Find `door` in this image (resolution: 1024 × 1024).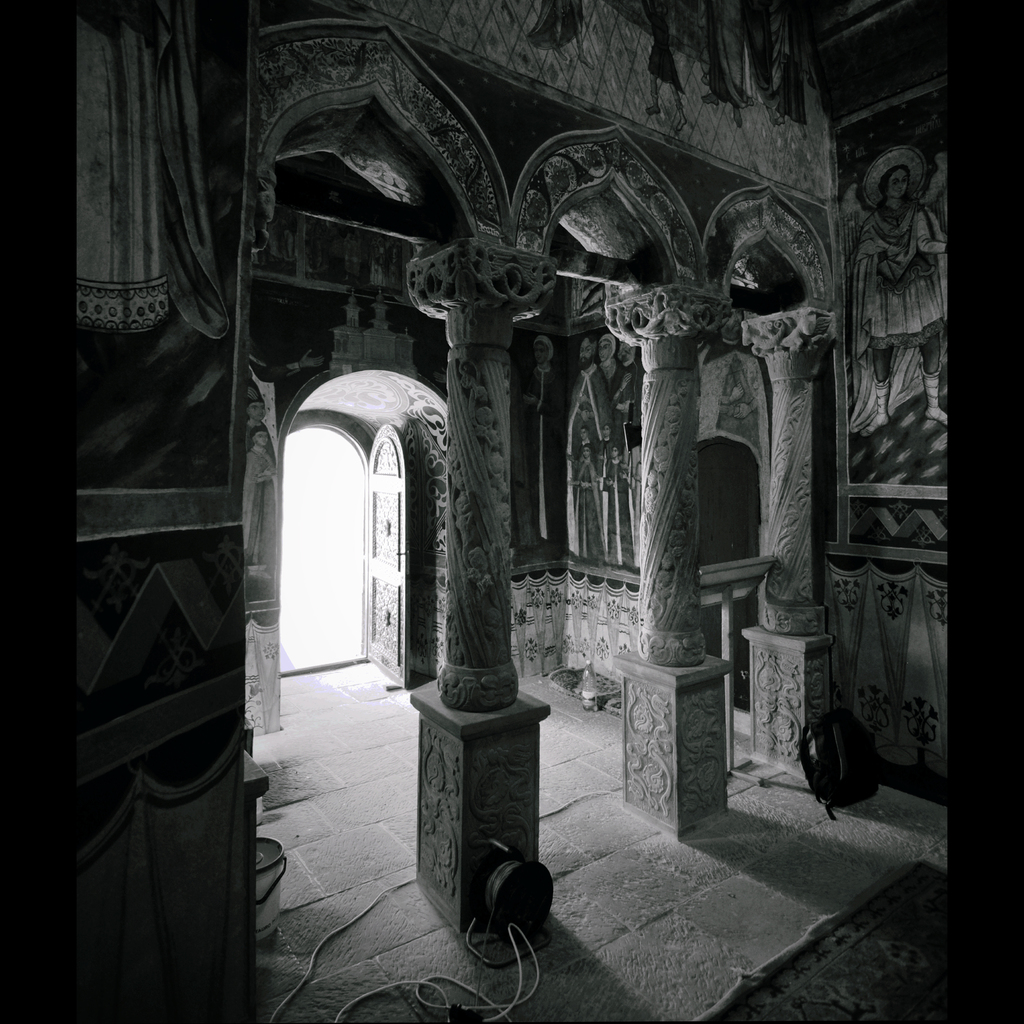
BBox(350, 410, 413, 708).
